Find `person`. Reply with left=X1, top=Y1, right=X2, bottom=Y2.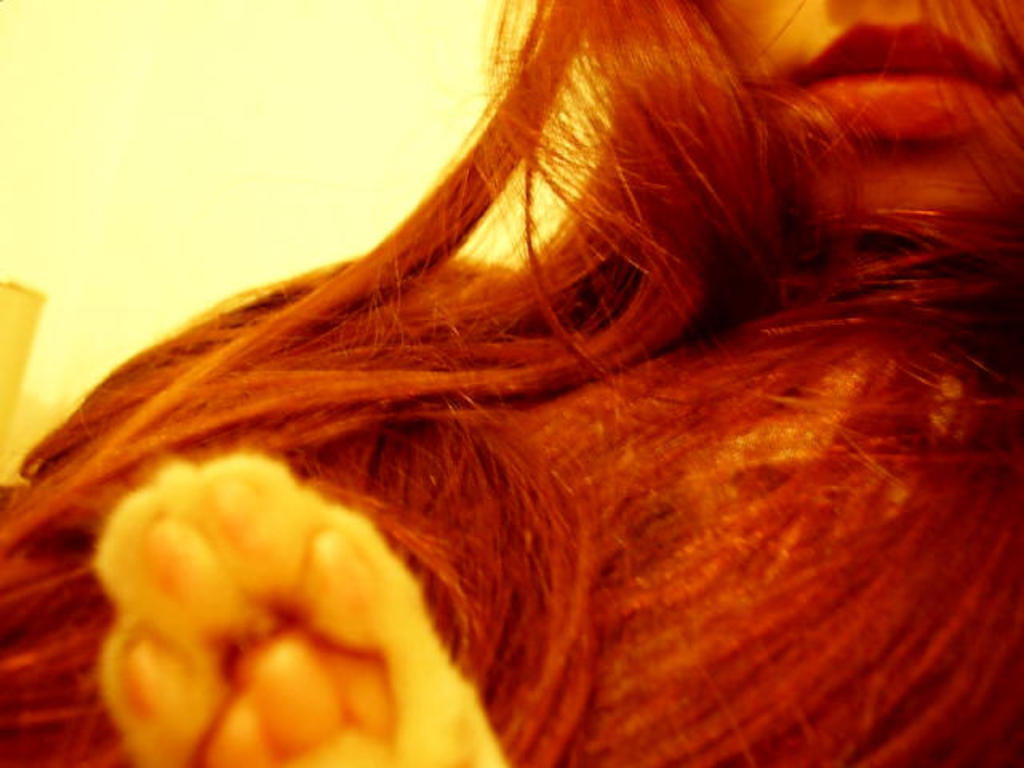
left=0, top=0, right=1022, bottom=766.
